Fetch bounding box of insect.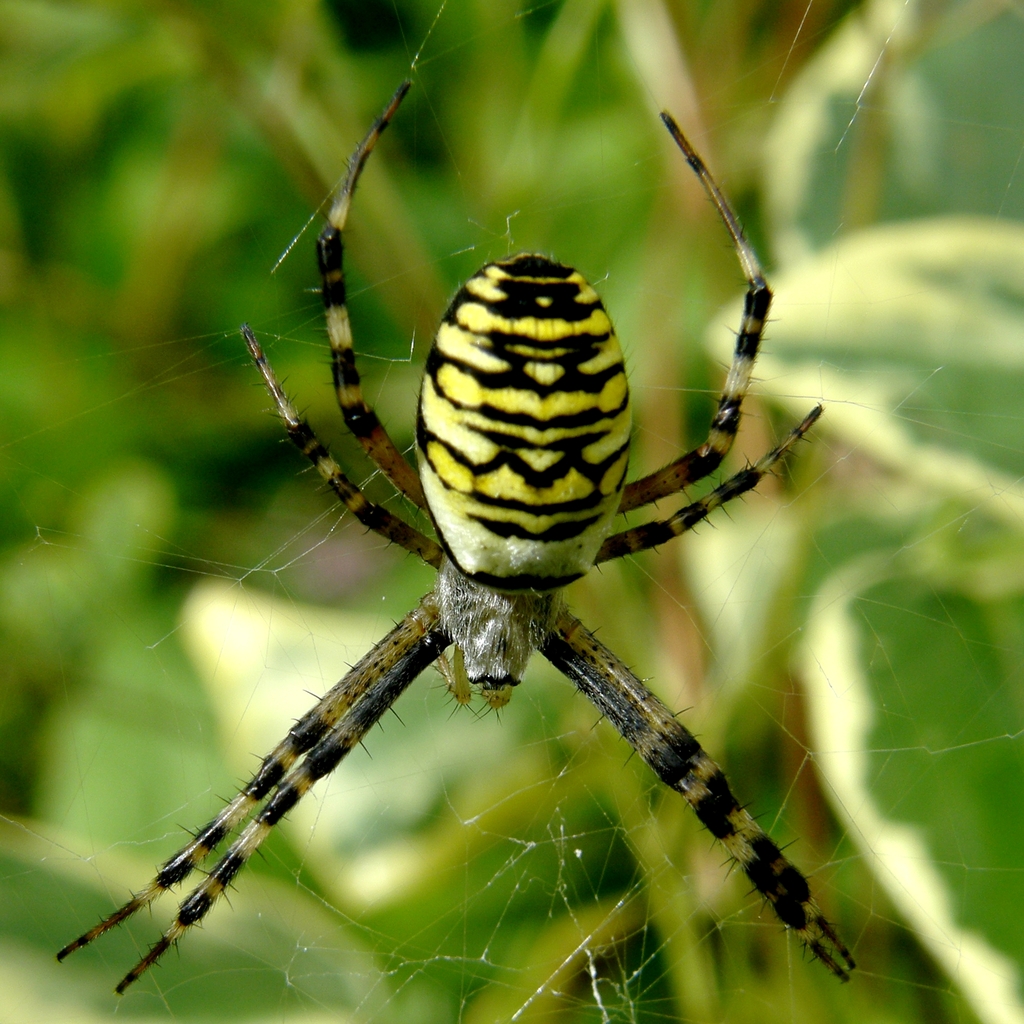
Bbox: 46, 86, 870, 1001.
